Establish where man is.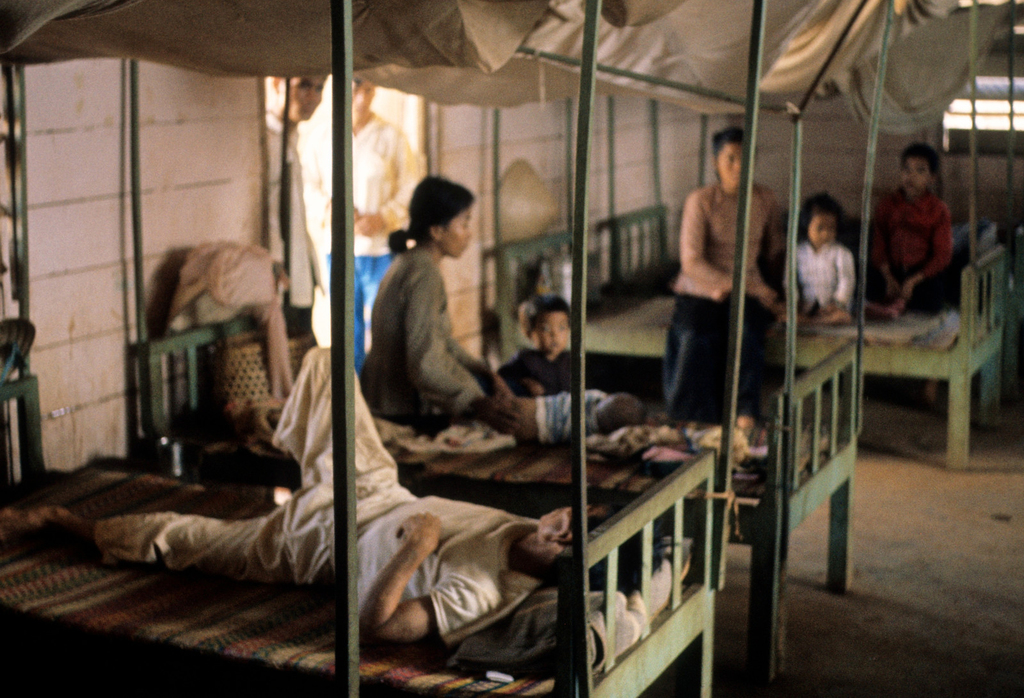
Established at (left=12, top=345, right=676, bottom=651).
